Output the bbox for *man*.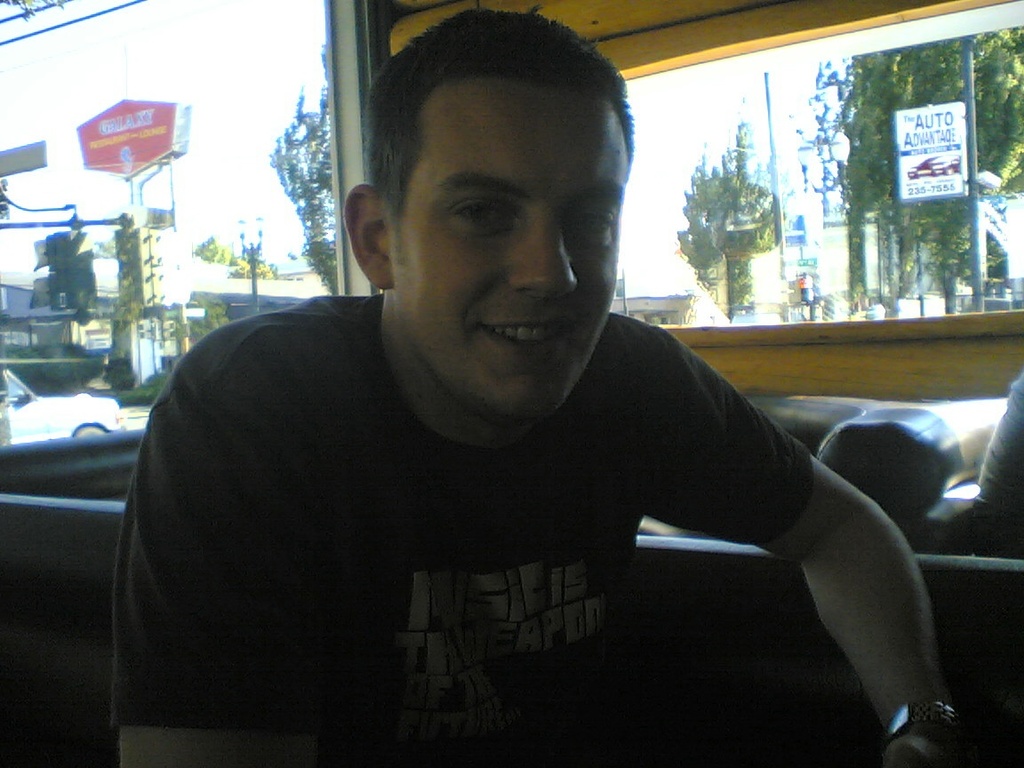
box=[115, 52, 947, 739].
